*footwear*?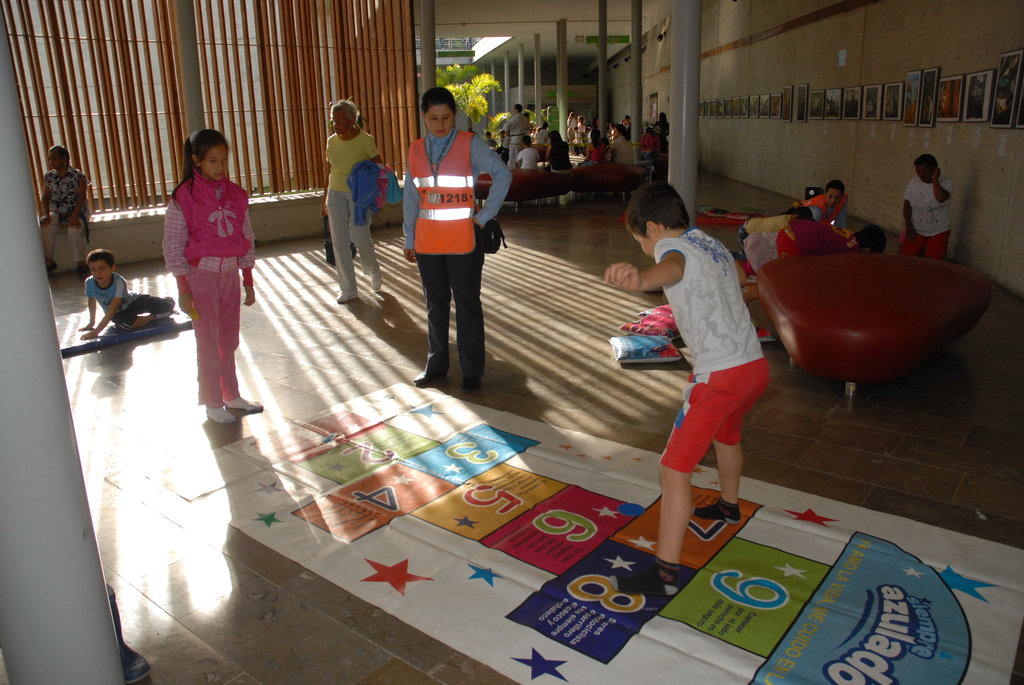
crop(334, 290, 358, 303)
